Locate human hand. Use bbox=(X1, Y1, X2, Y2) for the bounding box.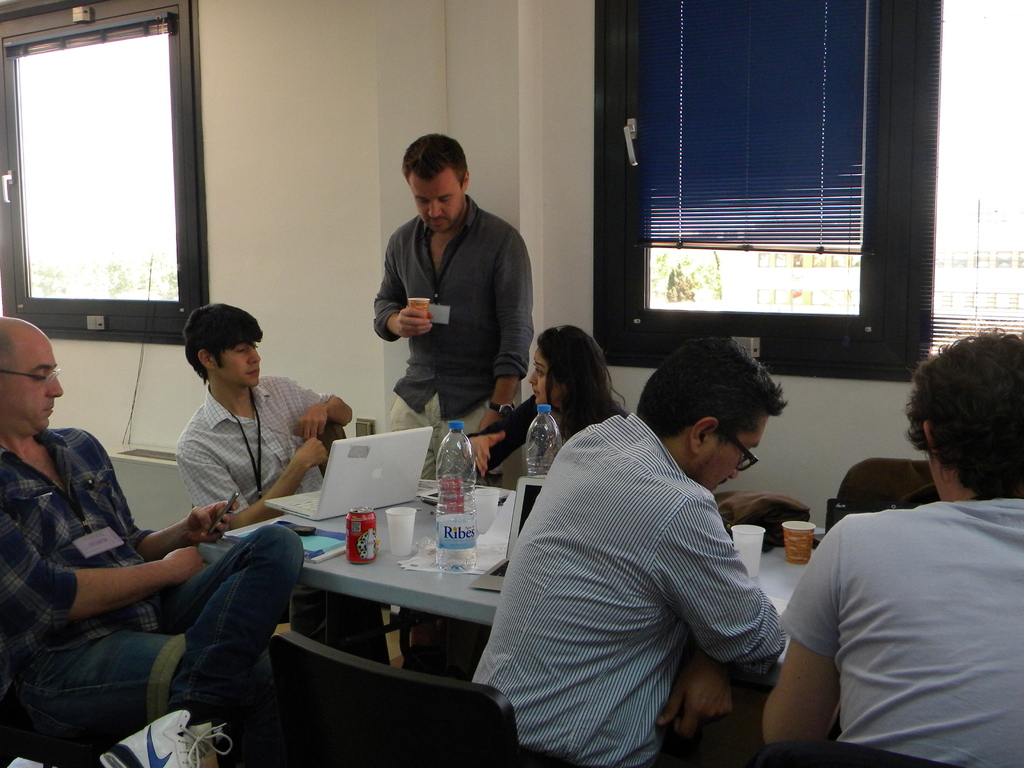
bbox=(186, 498, 244, 545).
